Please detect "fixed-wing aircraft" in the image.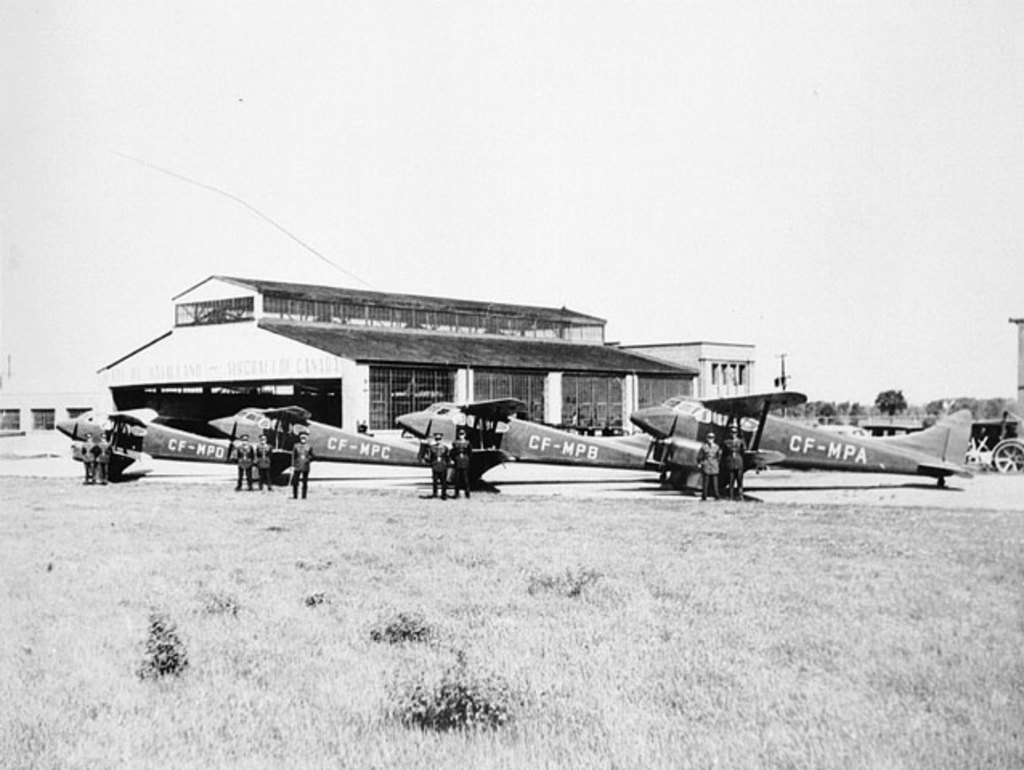
<bbox>632, 395, 974, 491</bbox>.
